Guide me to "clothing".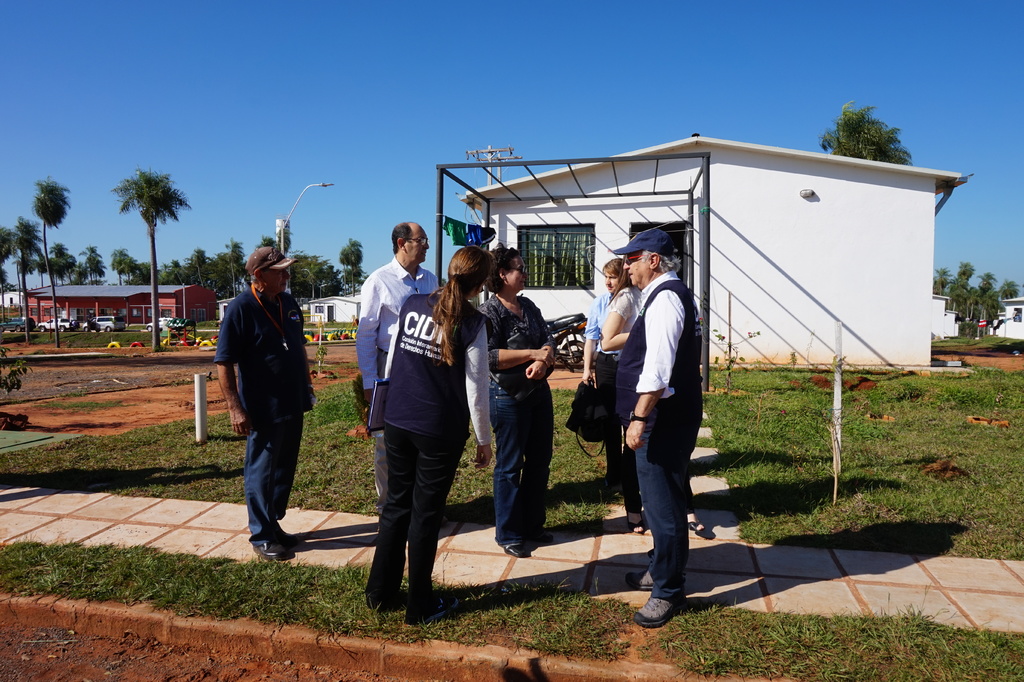
Guidance: select_region(380, 289, 492, 609).
